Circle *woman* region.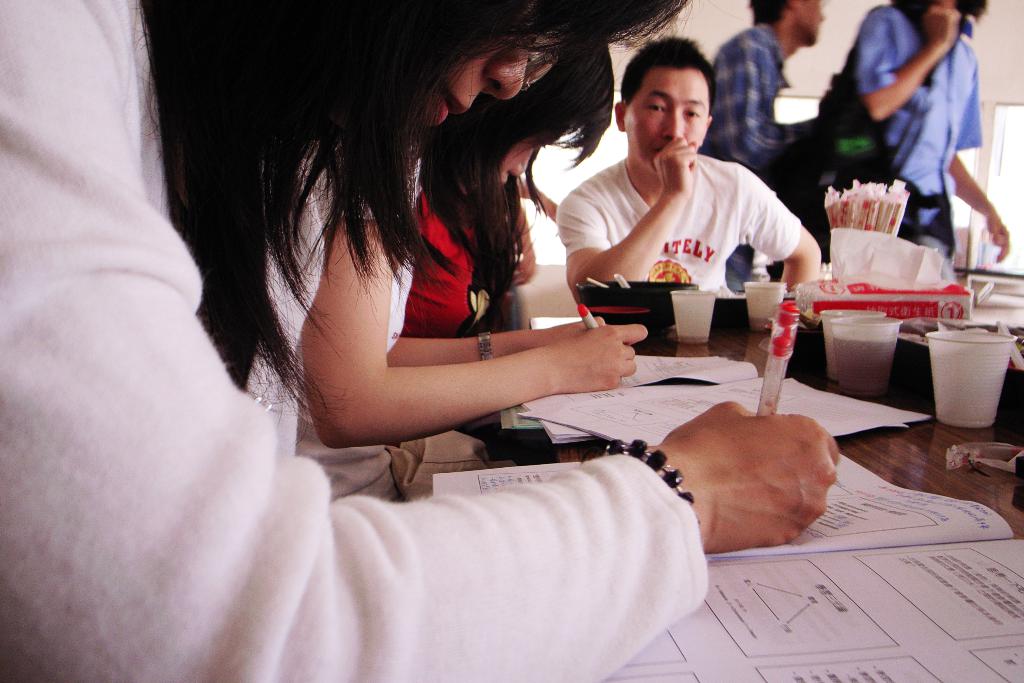
Region: l=296, t=31, r=655, b=529.
